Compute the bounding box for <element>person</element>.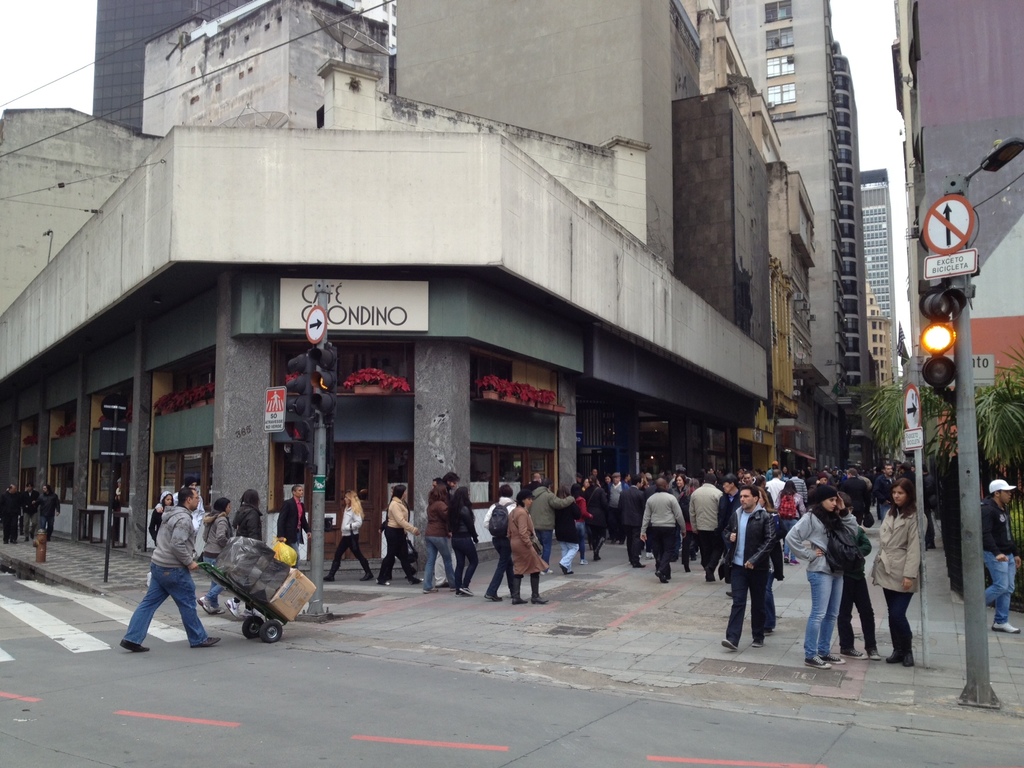
324, 492, 365, 586.
